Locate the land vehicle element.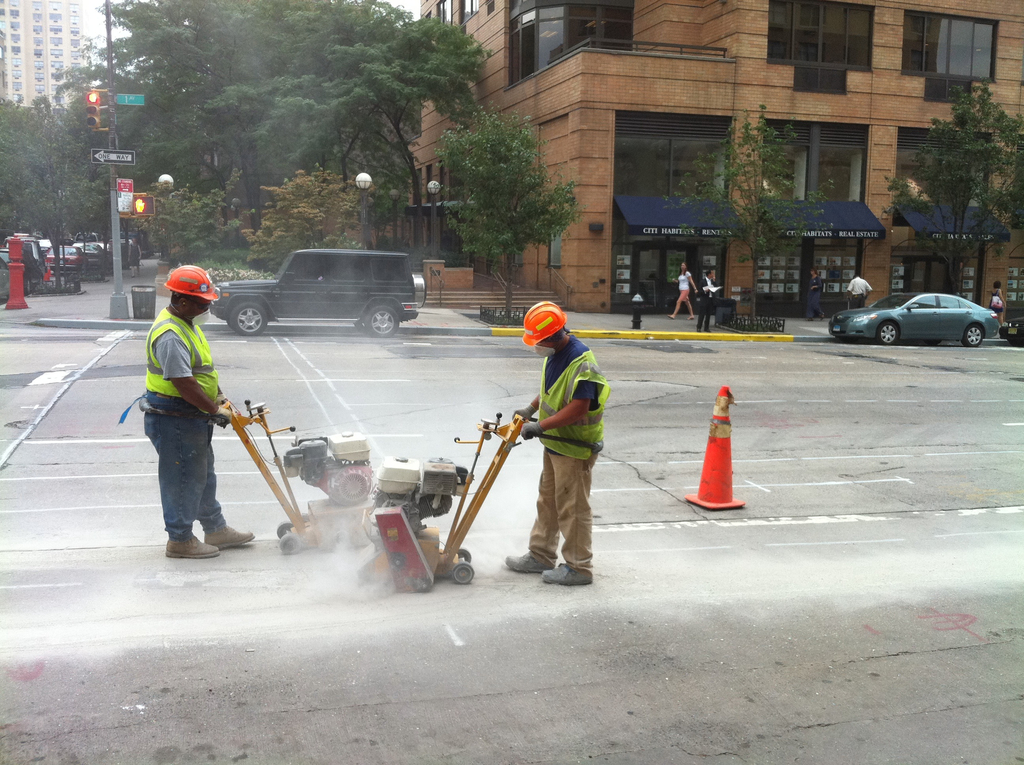
Element bbox: [left=41, top=244, right=81, bottom=273].
